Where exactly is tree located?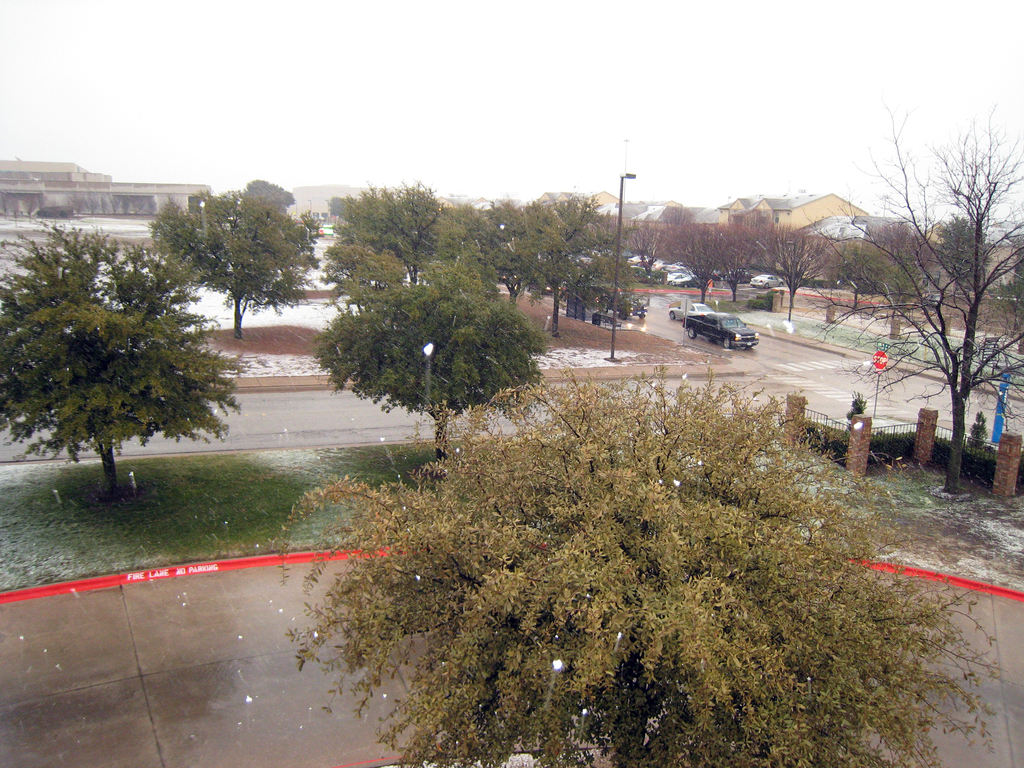
Its bounding box is <bbox>307, 246, 400, 355</bbox>.
